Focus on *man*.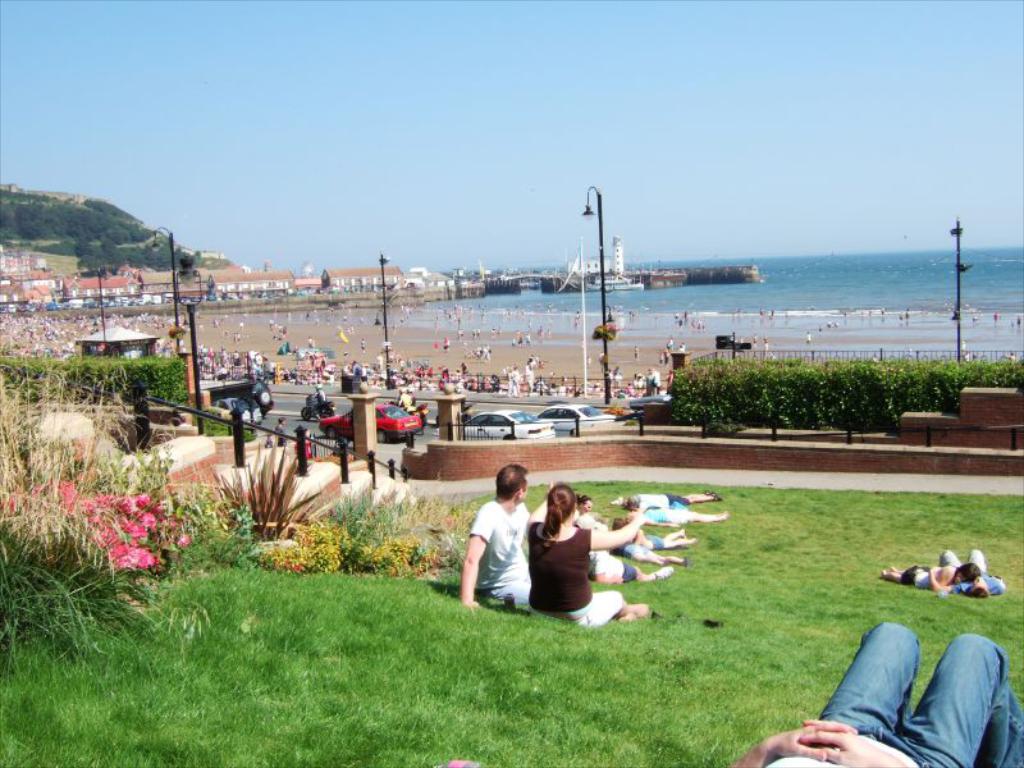
Focused at x1=726, y1=614, x2=1021, y2=767.
